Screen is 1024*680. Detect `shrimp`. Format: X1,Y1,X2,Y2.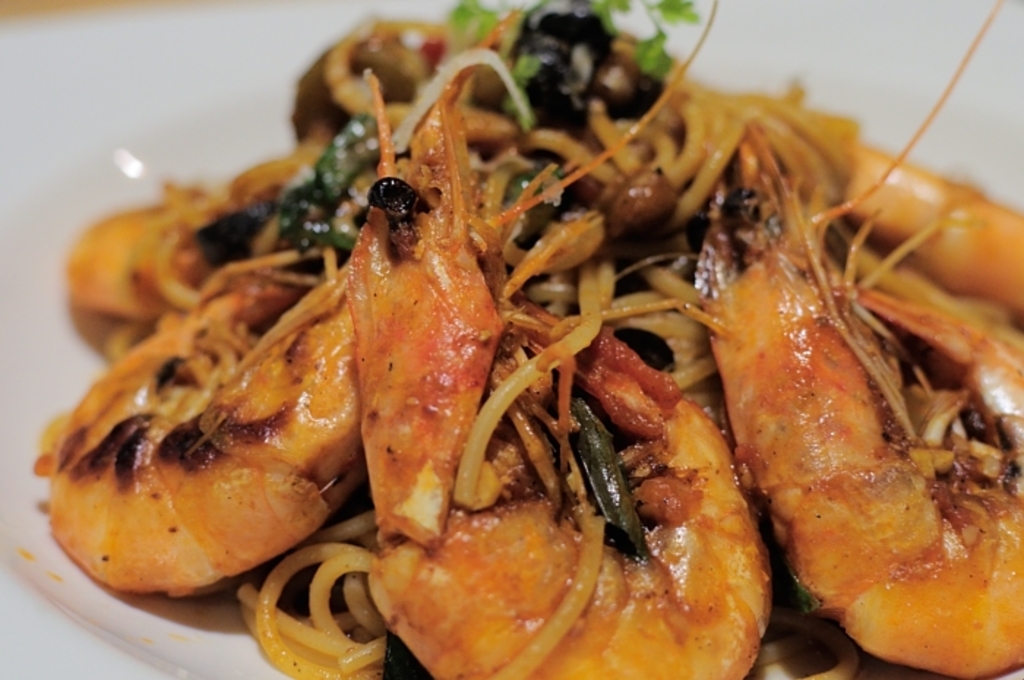
676,0,1023,679.
